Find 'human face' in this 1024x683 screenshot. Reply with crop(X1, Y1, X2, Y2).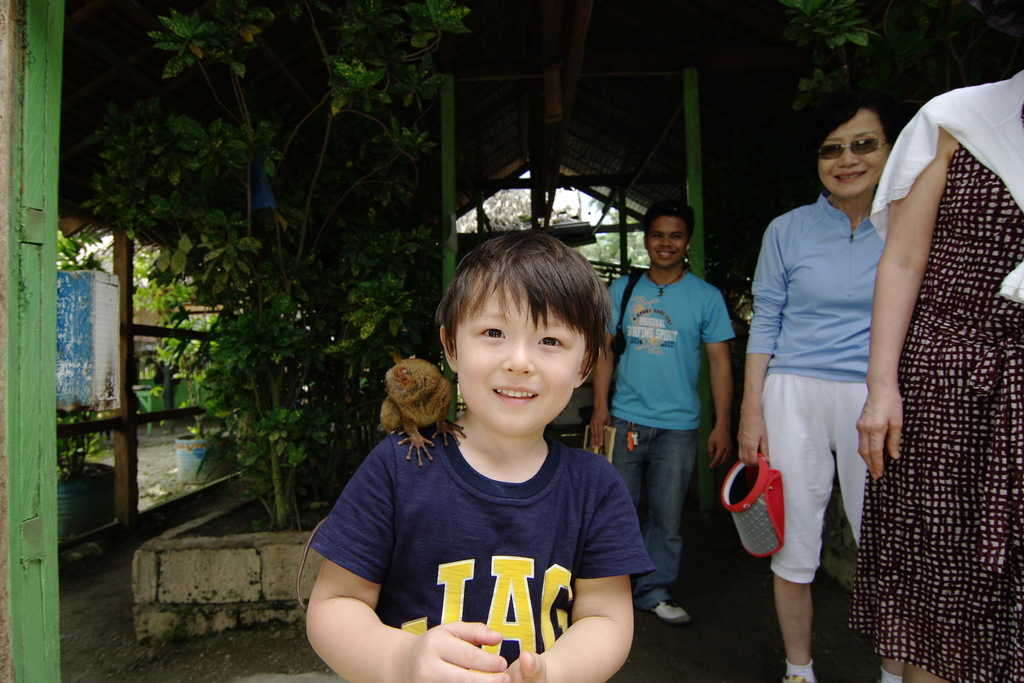
crop(456, 280, 586, 435).
